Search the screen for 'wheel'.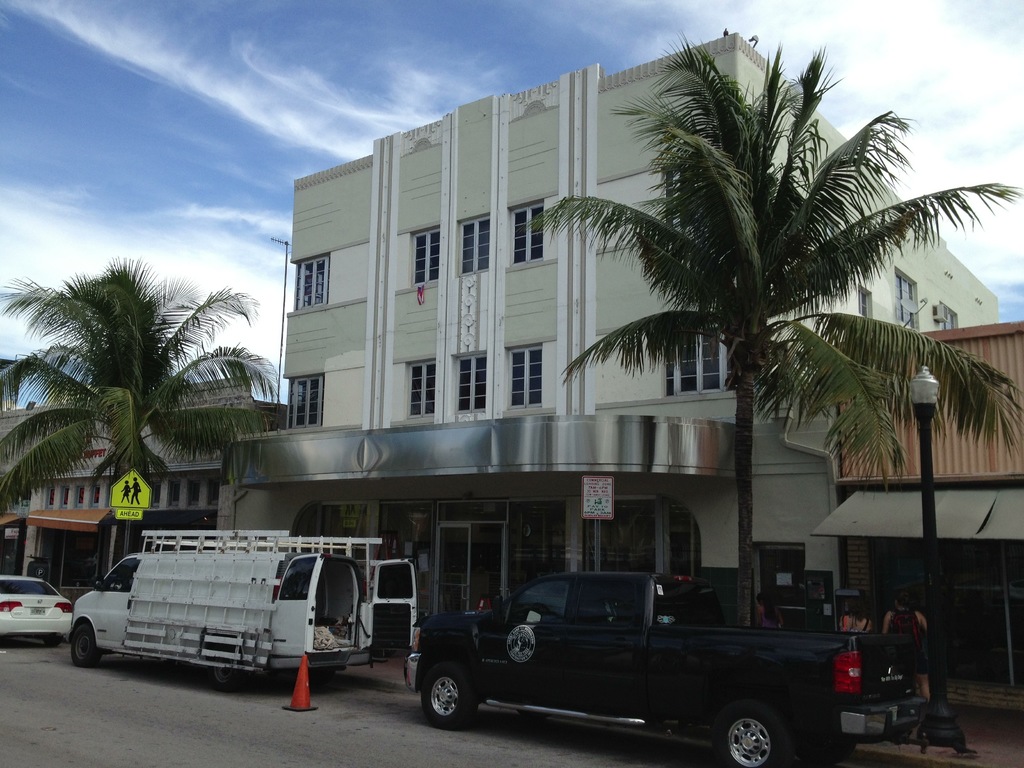
Found at <region>68, 626, 108, 668</region>.
